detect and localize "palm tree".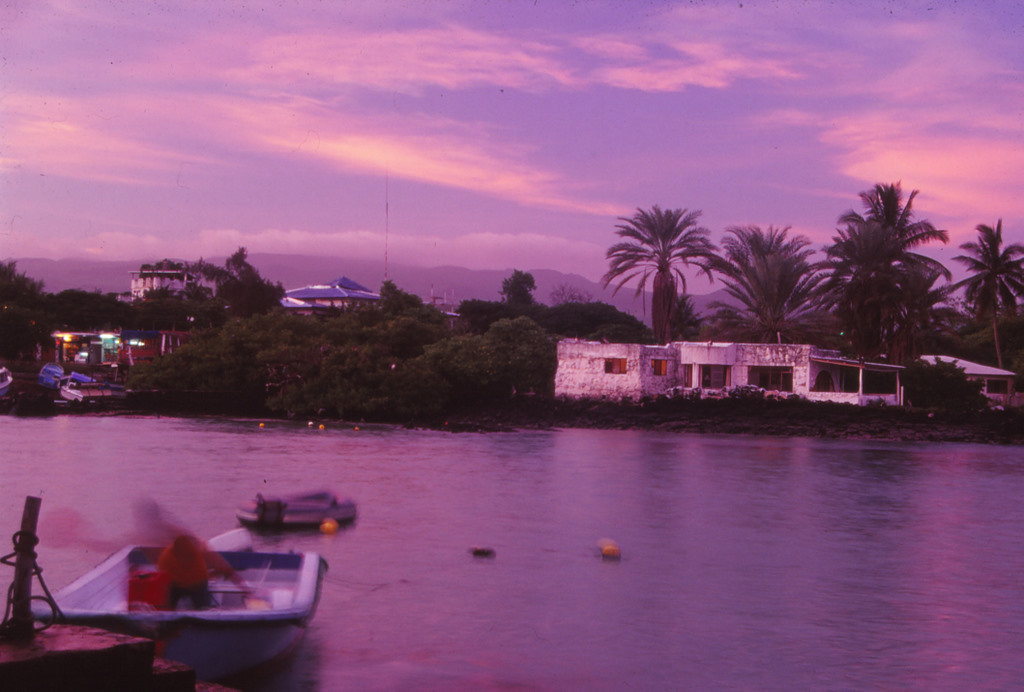
Localized at select_region(598, 202, 719, 339).
